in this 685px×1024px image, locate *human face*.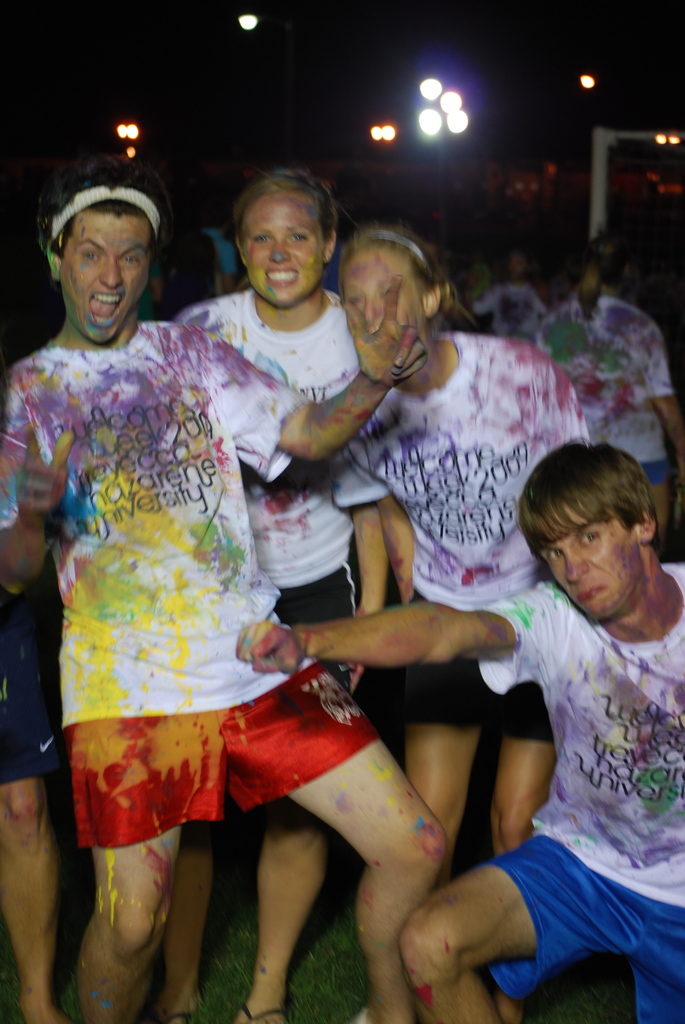
Bounding box: [left=345, top=247, right=422, bottom=330].
